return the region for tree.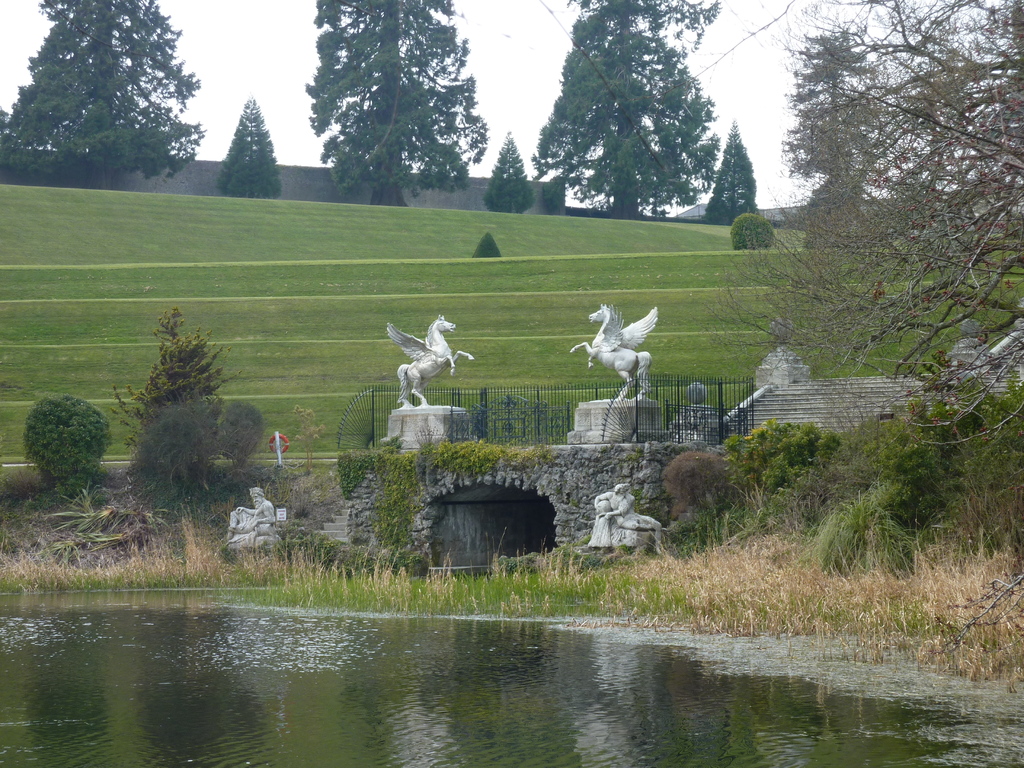
bbox(538, 0, 721, 218).
